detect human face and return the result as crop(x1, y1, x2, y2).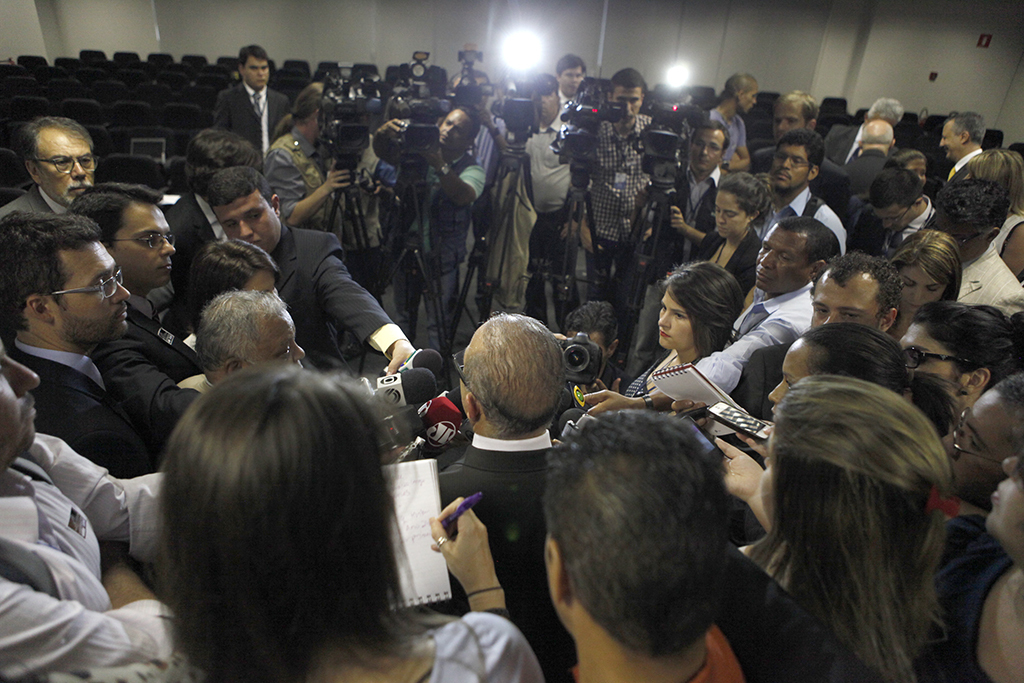
crop(716, 192, 746, 237).
